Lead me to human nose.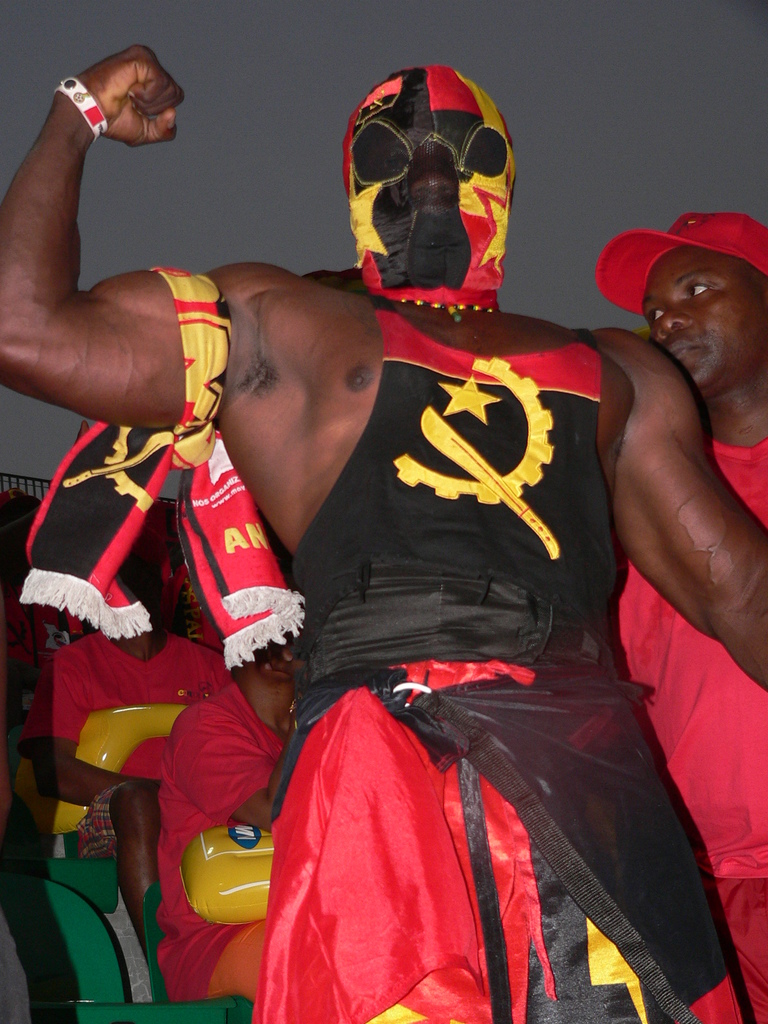
Lead to {"left": 408, "top": 151, "right": 457, "bottom": 193}.
